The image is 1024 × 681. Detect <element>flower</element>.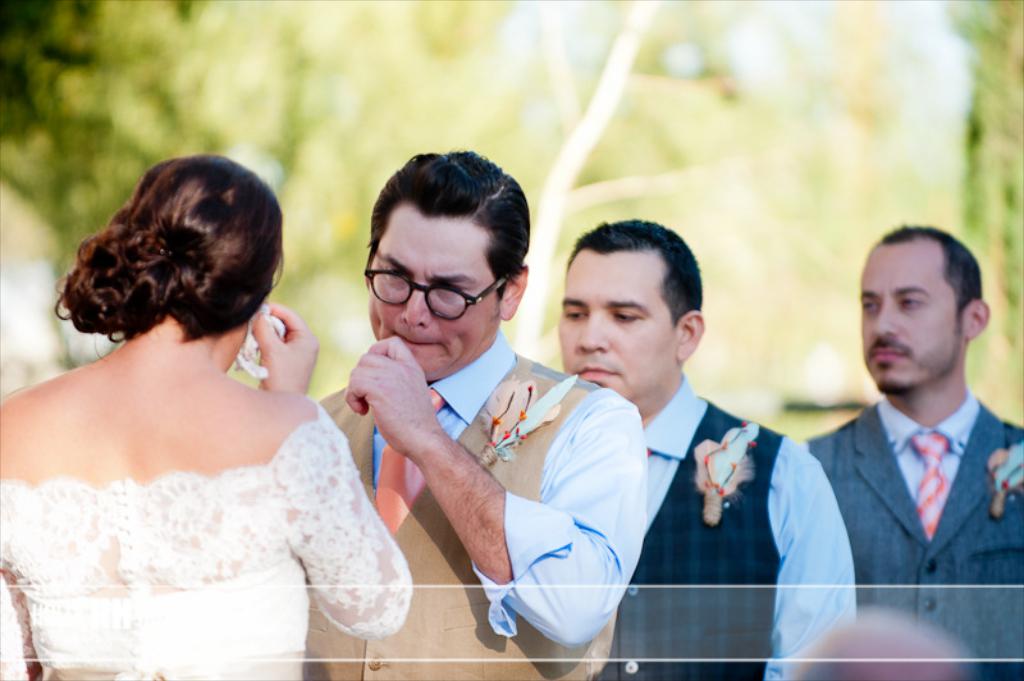
Detection: x1=723, y1=440, x2=726, y2=453.
